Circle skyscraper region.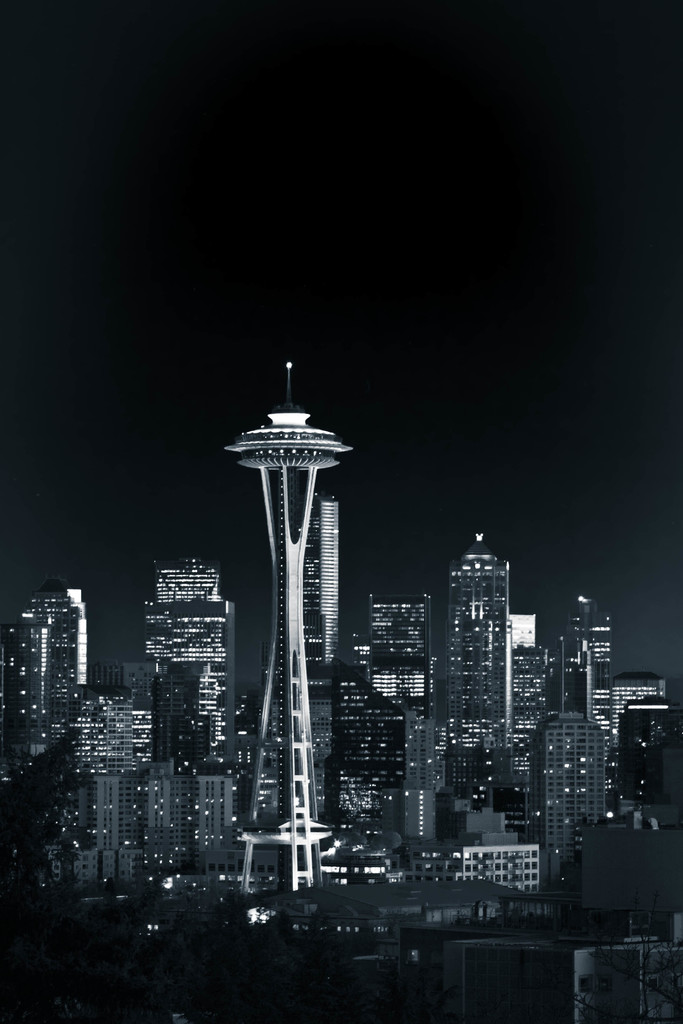
Region: region(503, 635, 563, 741).
